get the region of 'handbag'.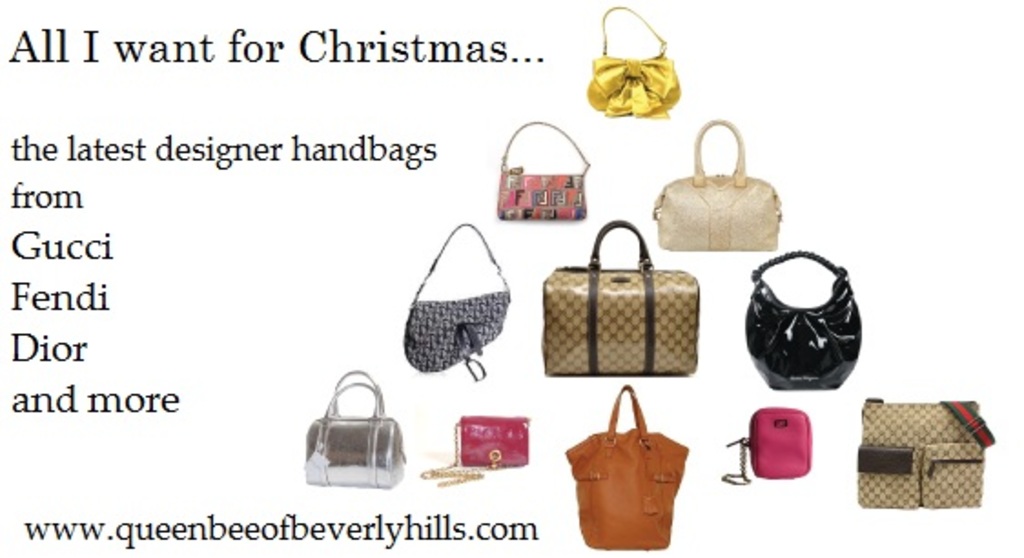
box(423, 418, 530, 483).
